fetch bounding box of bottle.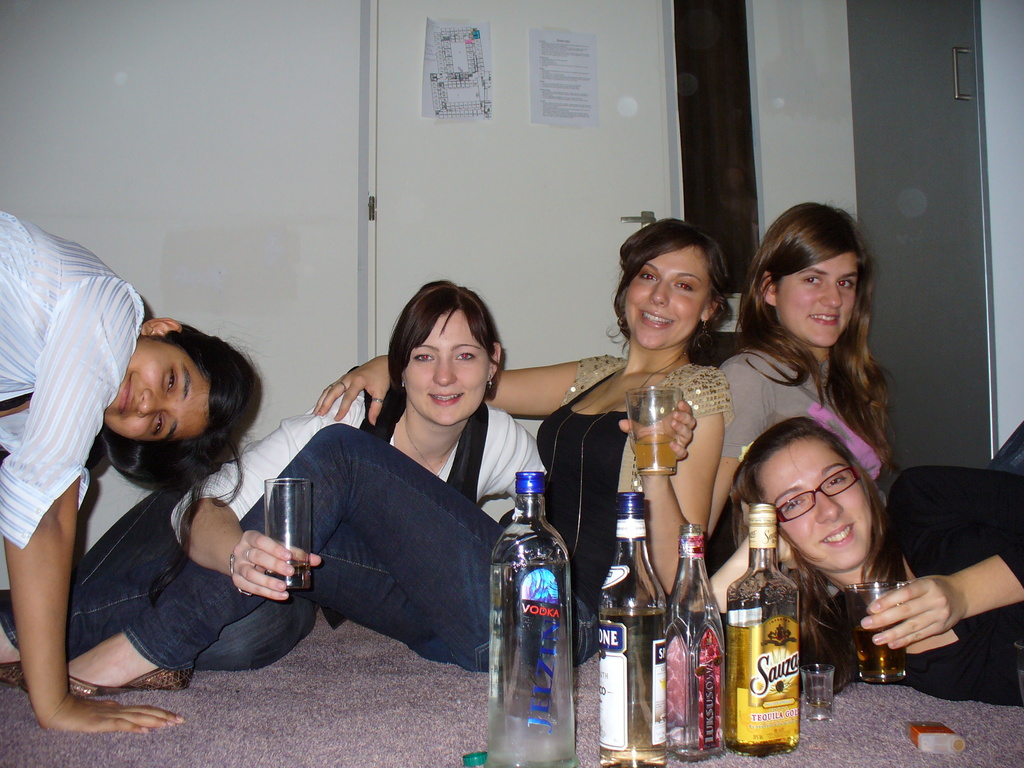
Bbox: 598 491 666 767.
